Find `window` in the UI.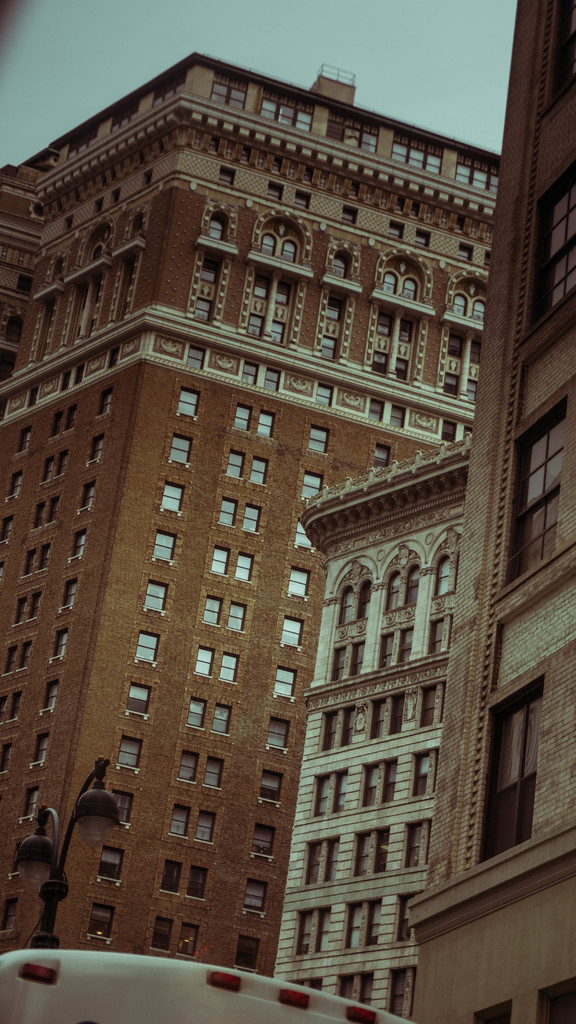
UI element at rect(292, 513, 317, 554).
